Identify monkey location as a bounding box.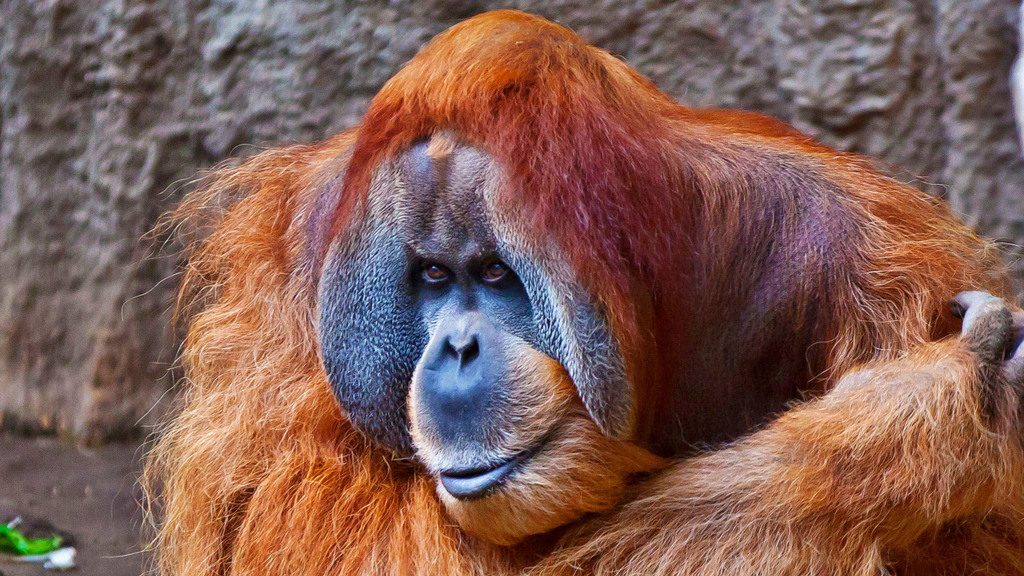
(left=161, top=9, right=1023, bottom=575).
